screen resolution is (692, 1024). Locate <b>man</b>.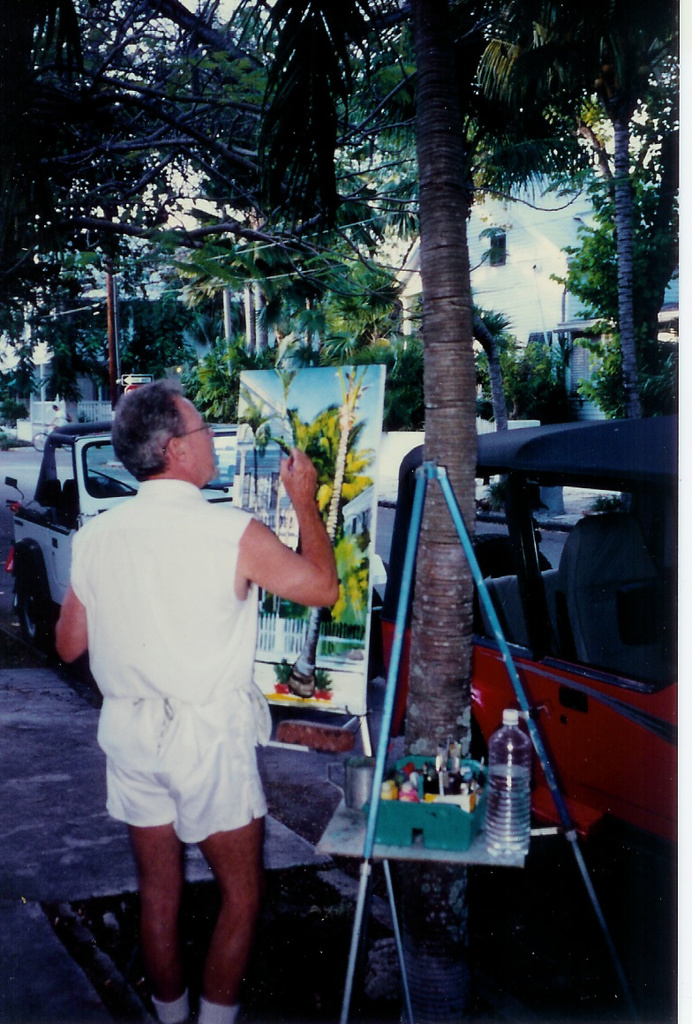
{"x1": 54, "y1": 378, "x2": 338, "y2": 1023}.
